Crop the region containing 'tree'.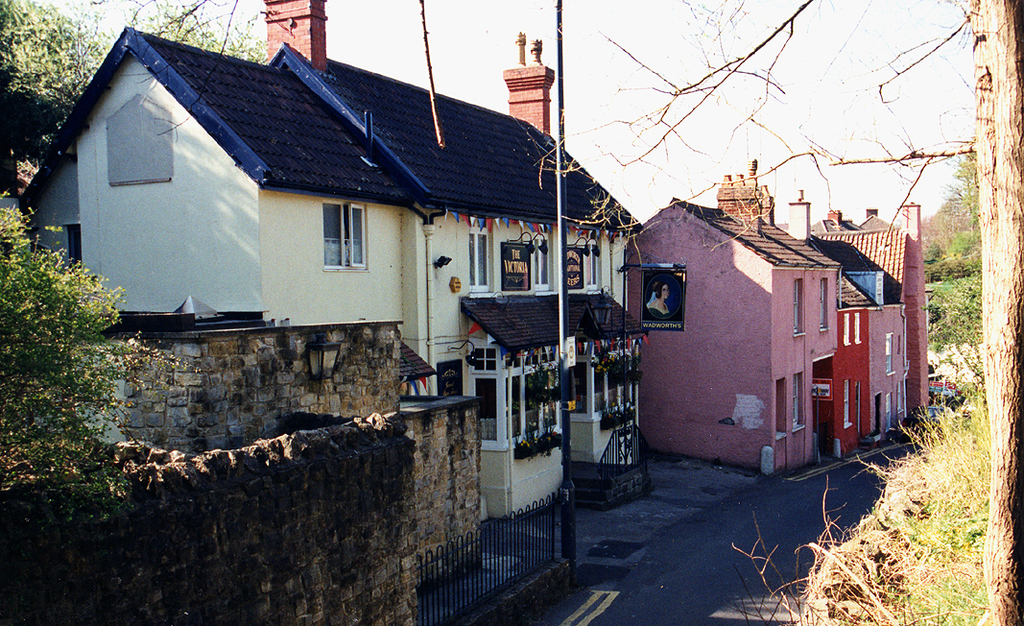
Crop region: locate(0, 198, 208, 515).
